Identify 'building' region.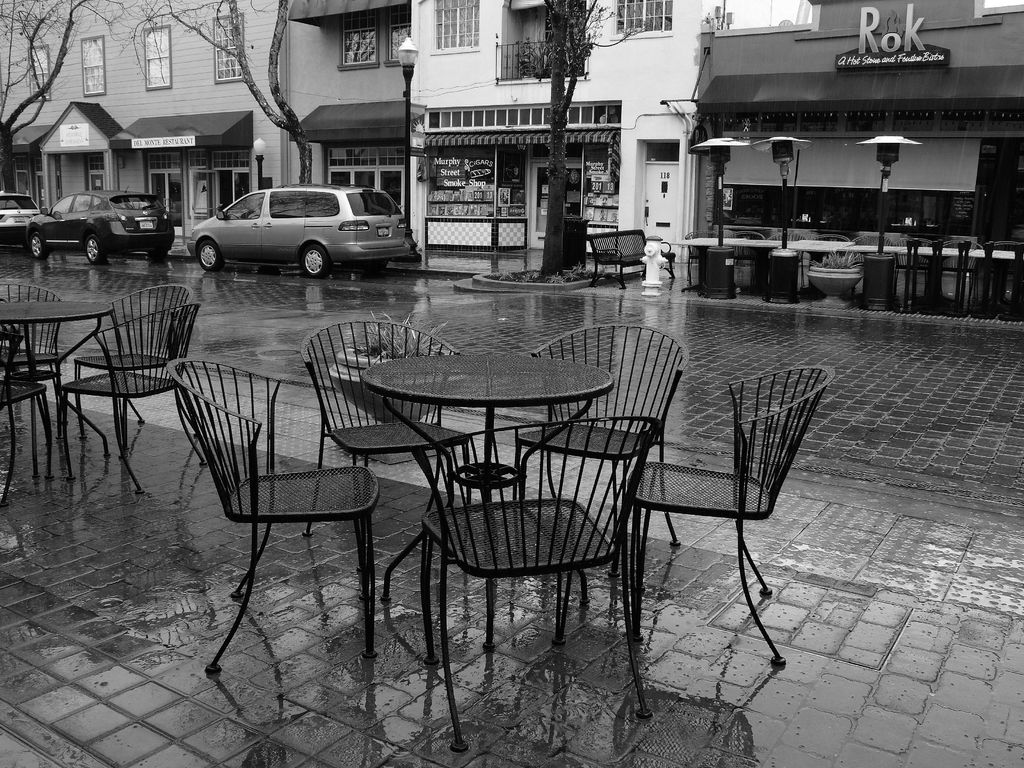
Region: <region>0, 0, 292, 234</region>.
